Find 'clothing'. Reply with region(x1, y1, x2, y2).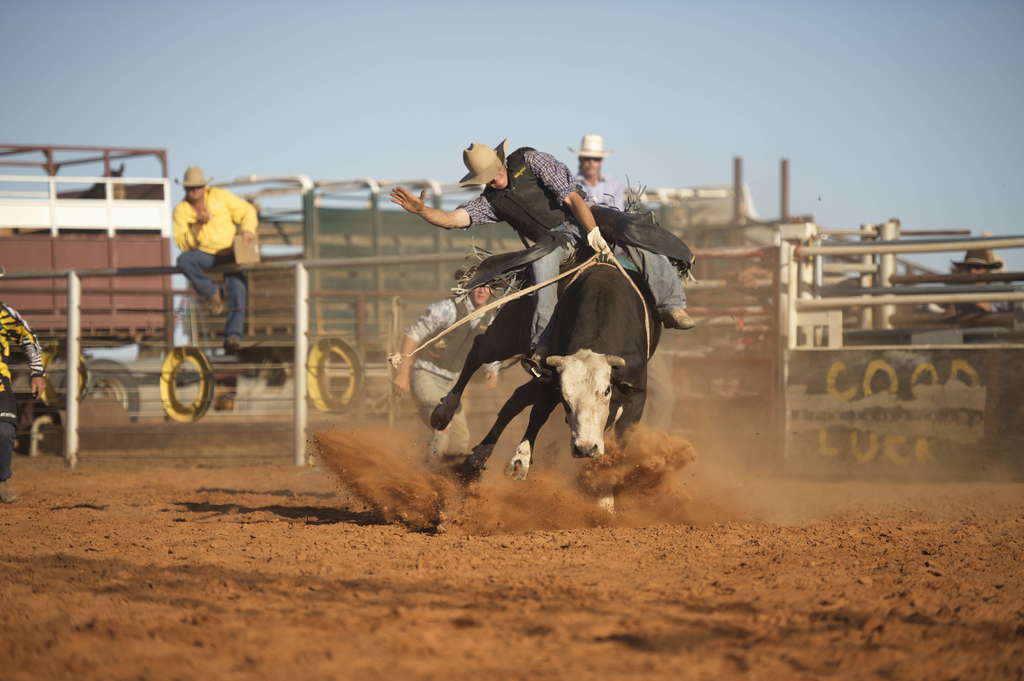
region(392, 276, 513, 460).
